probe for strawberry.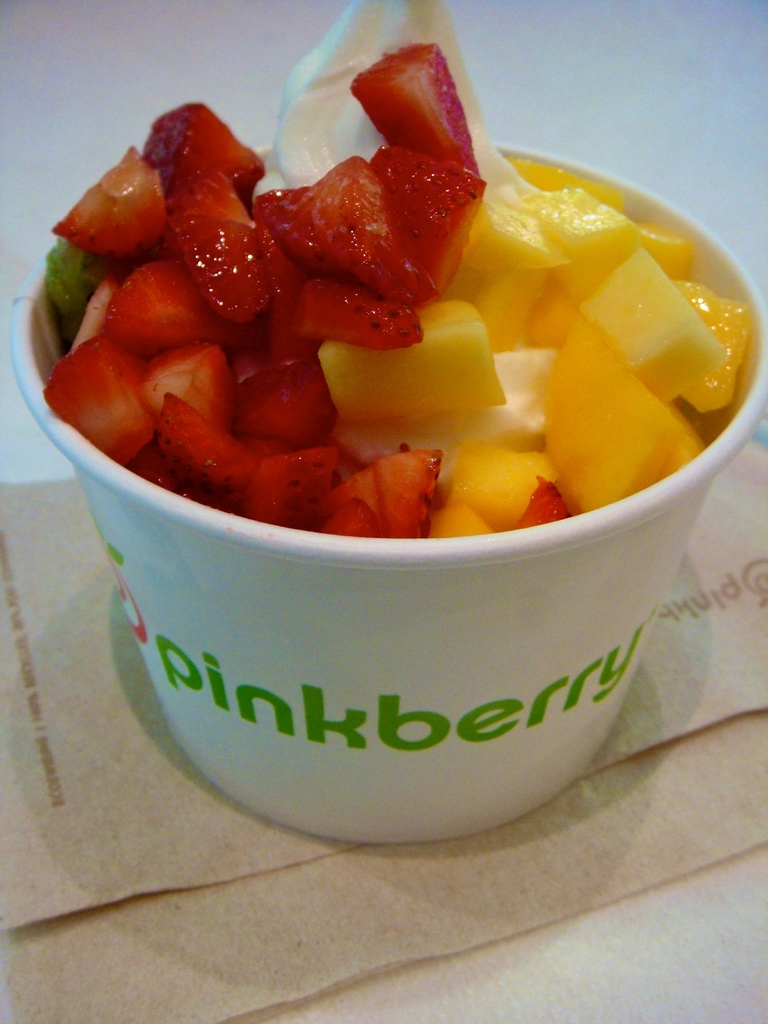
Probe result: {"x1": 348, "y1": 45, "x2": 490, "y2": 183}.
